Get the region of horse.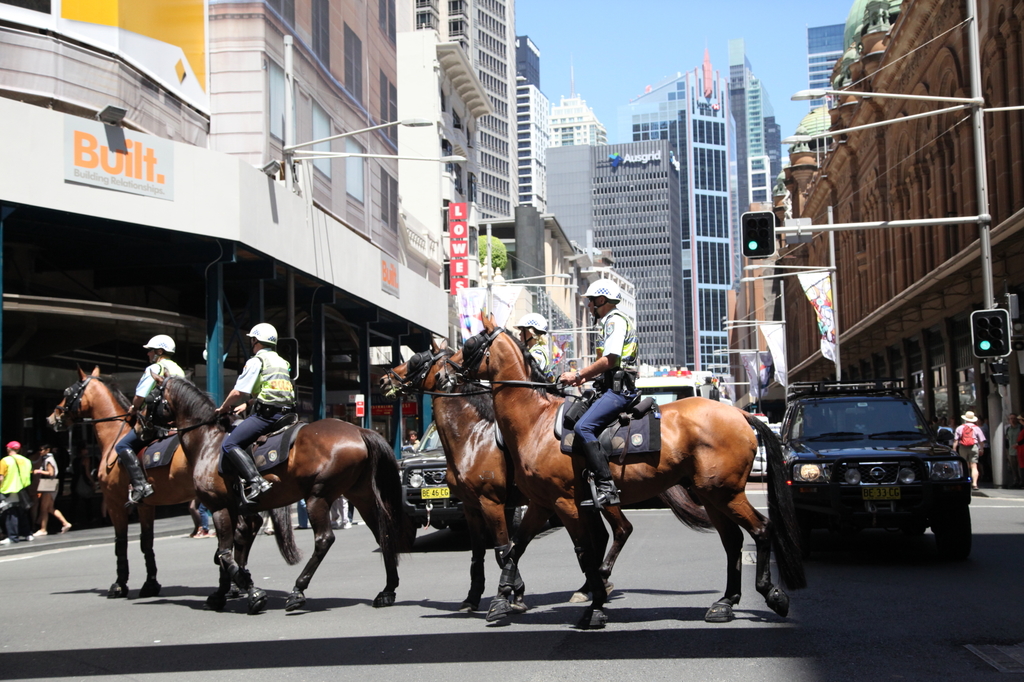
[left=42, top=363, right=298, bottom=598].
